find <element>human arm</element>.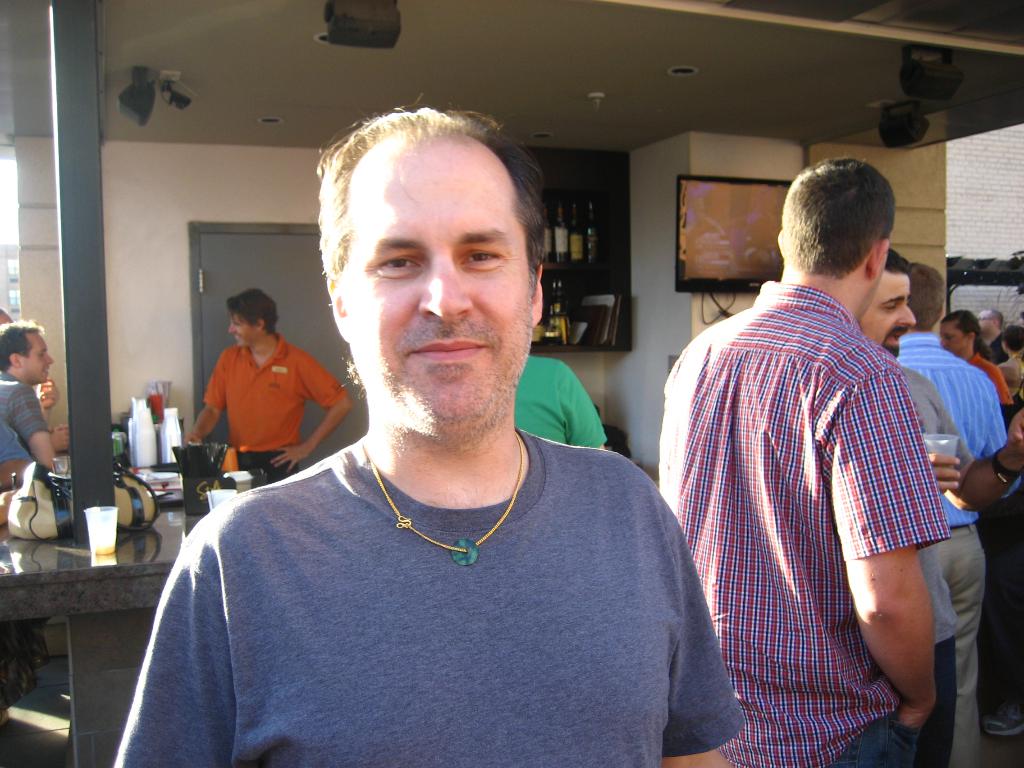
112, 522, 234, 767.
